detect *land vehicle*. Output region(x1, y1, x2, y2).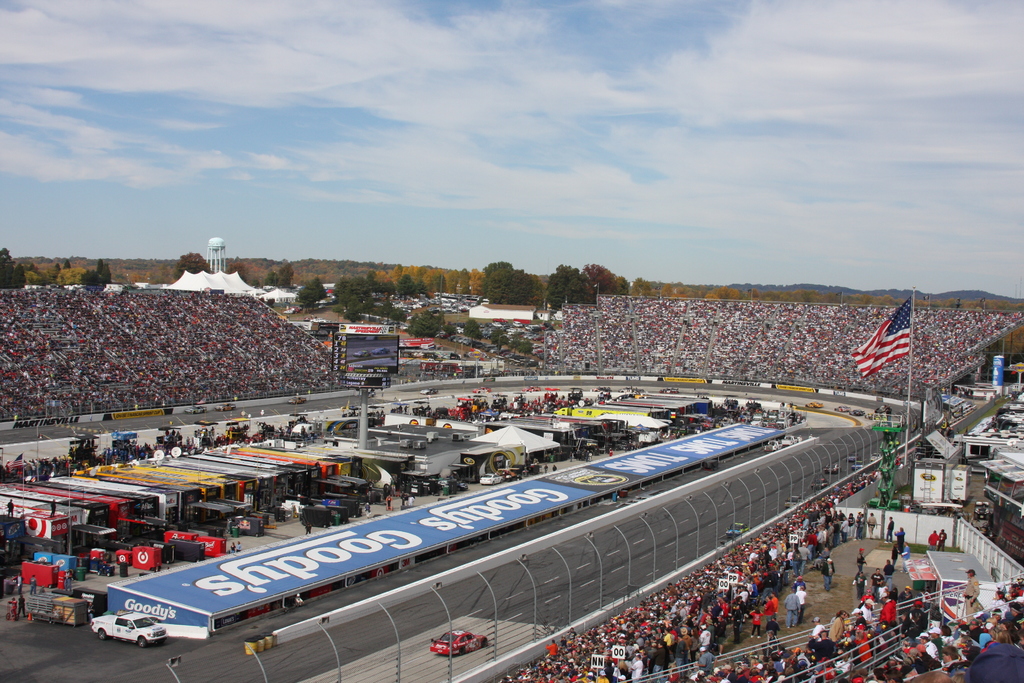
region(470, 384, 492, 395).
